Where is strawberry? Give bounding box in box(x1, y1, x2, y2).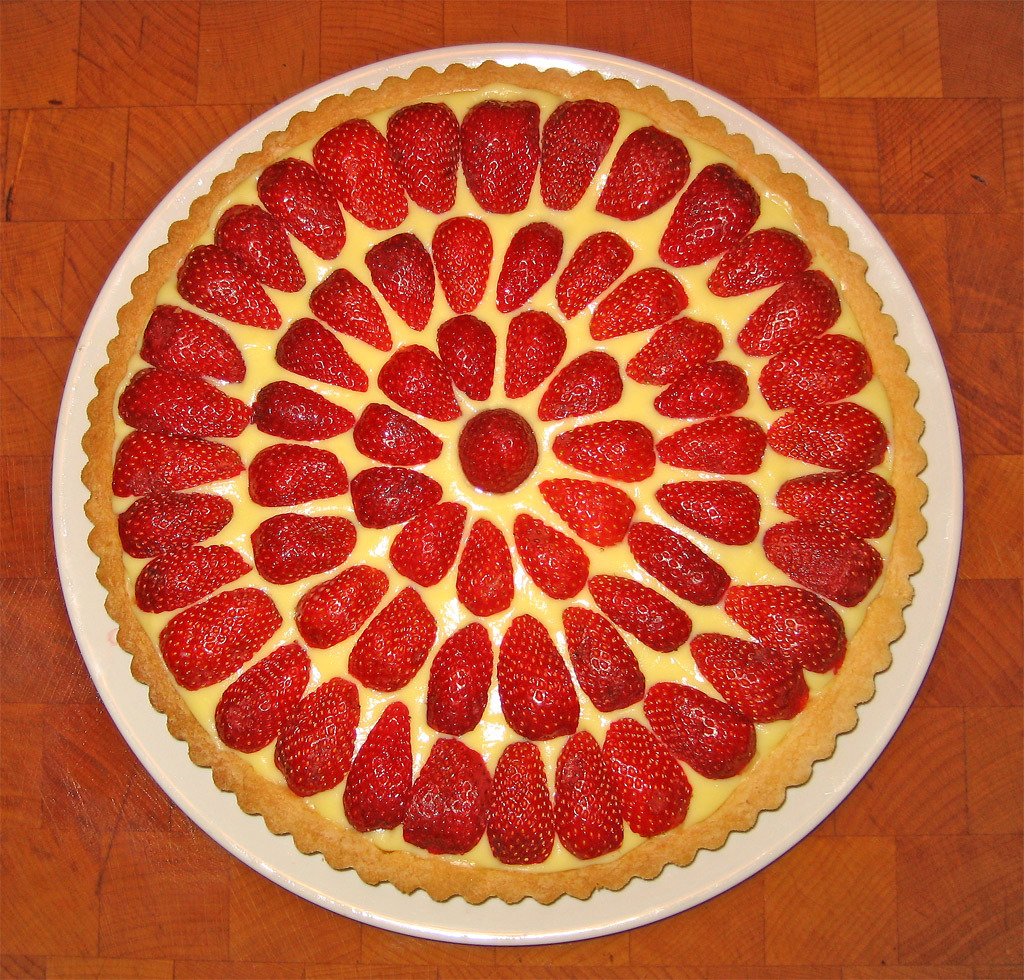
box(604, 716, 689, 836).
